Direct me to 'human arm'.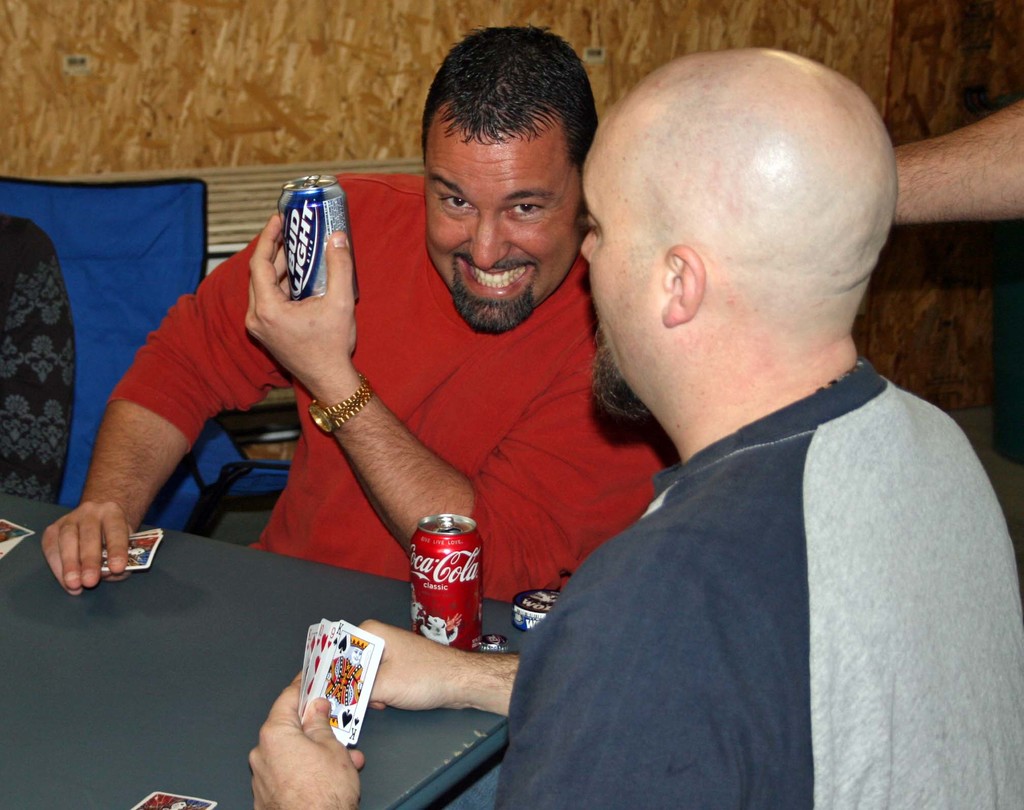
Direction: {"x1": 254, "y1": 528, "x2": 745, "y2": 809}.
